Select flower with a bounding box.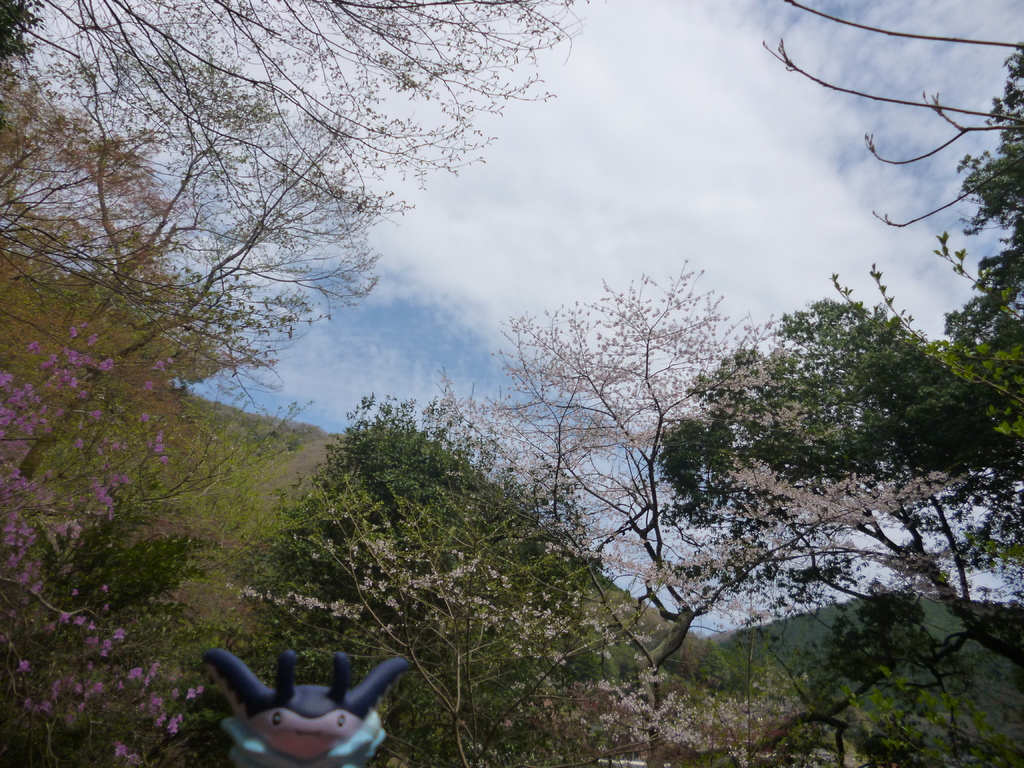
[90, 406, 103, 419].
